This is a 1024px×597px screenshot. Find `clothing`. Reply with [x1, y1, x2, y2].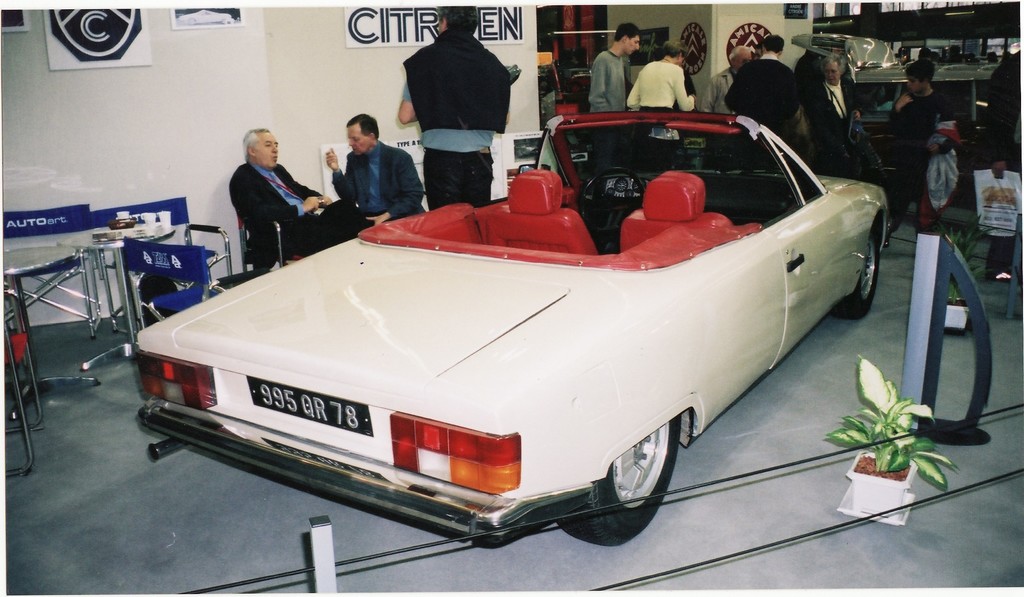
[227, 163, 378, 268].
